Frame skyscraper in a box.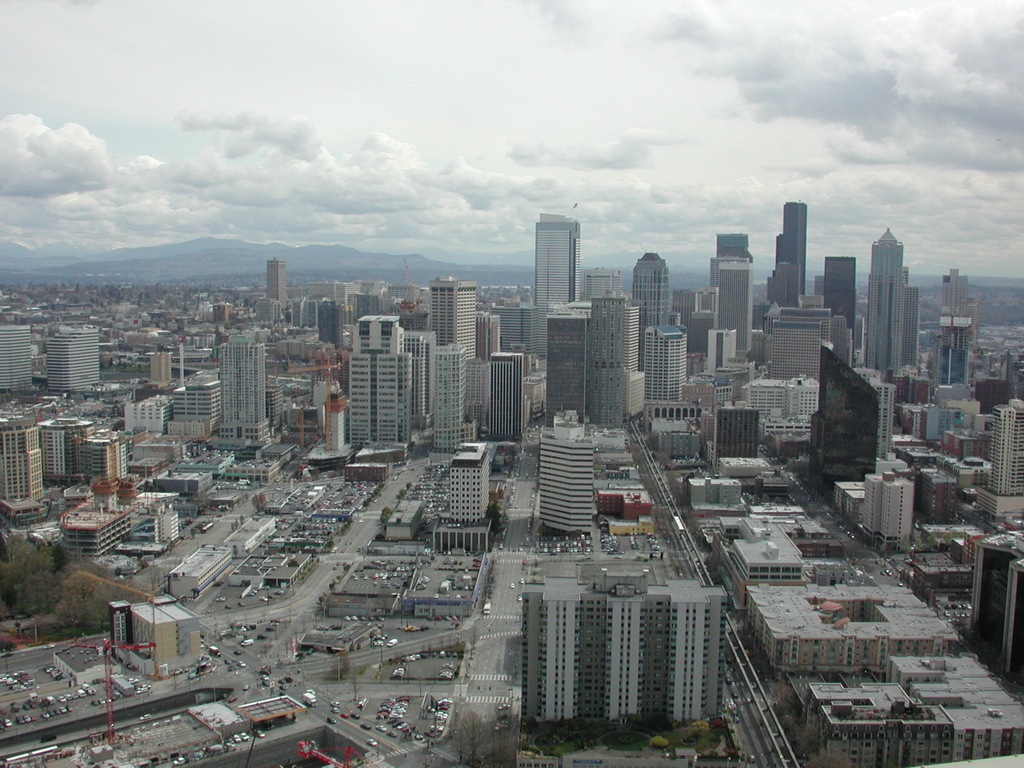
left=713, top=258, right=762, bottom=350.
